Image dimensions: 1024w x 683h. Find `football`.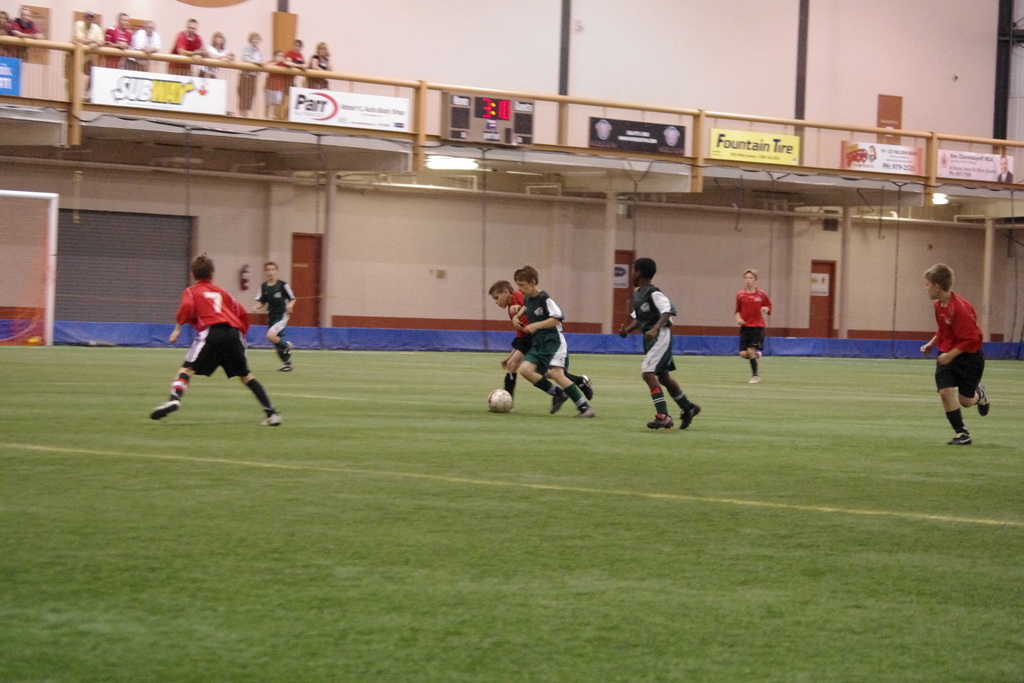
(left=488, top=386, right=514, bottom=415).
